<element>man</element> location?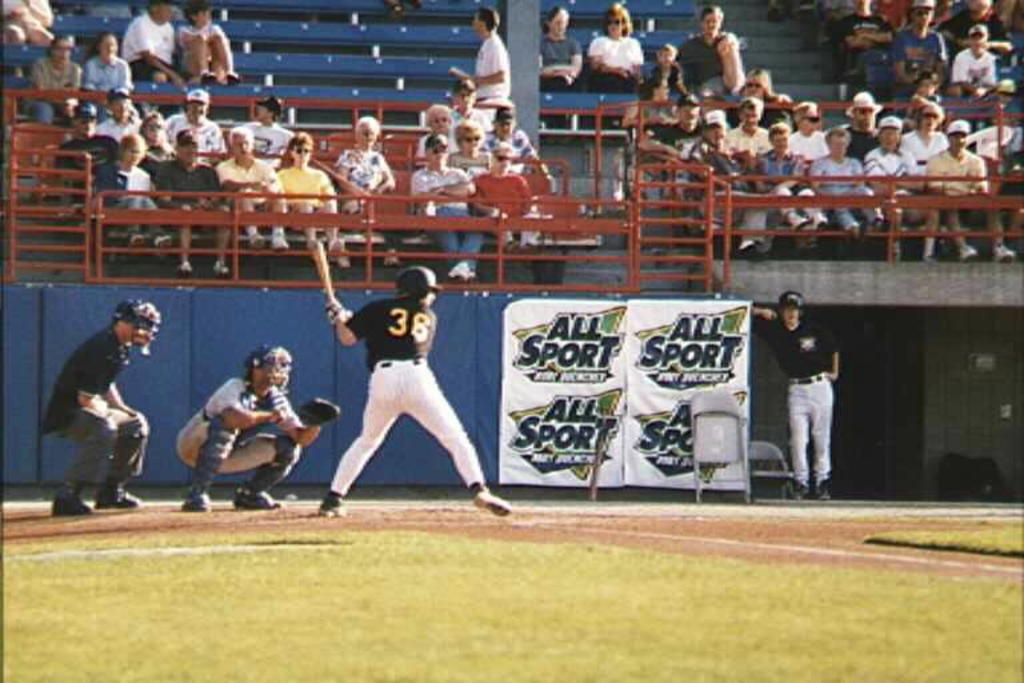
924/124/1016/263
